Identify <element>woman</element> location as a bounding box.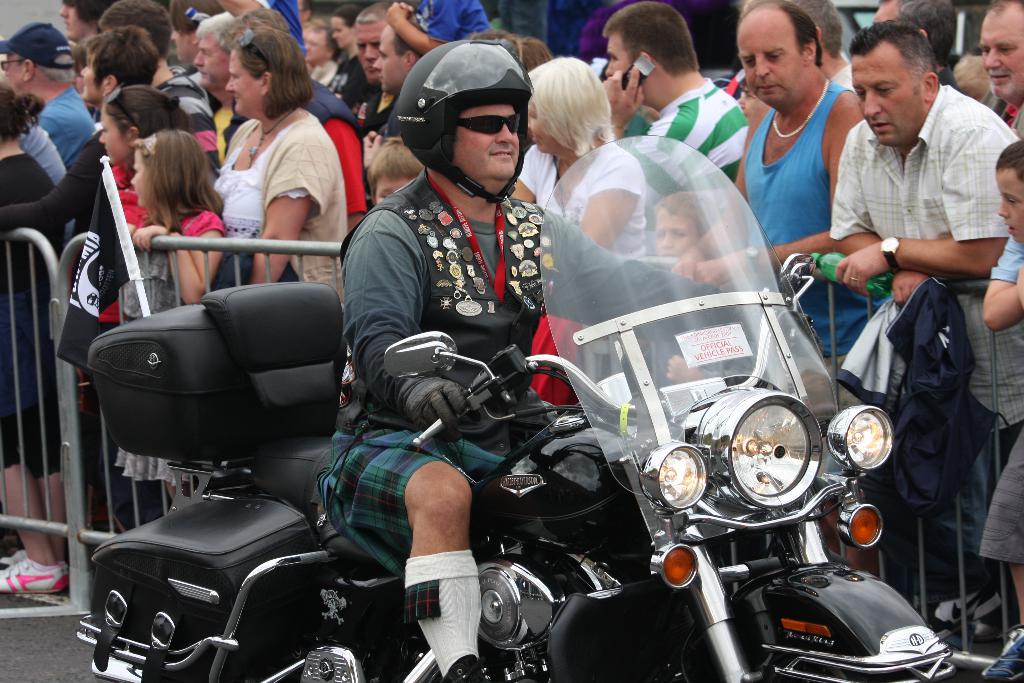
pyautogui.locateOnScreen(170, 30, 355, 309).
